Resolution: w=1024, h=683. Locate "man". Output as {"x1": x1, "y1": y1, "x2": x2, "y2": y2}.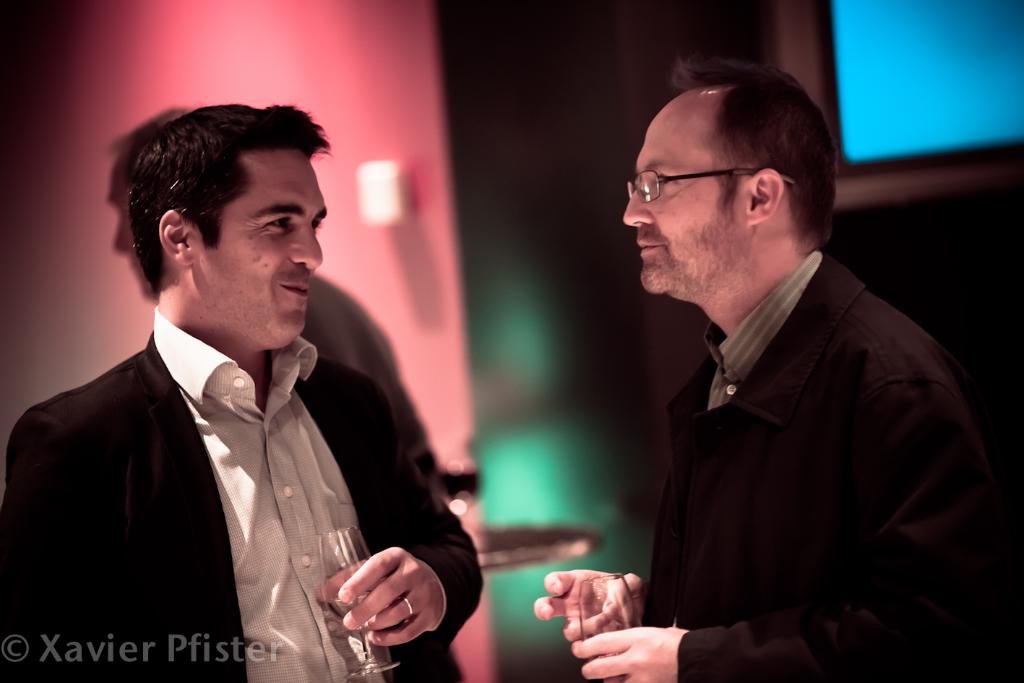
{"x1": 26, "y1": 112, "x2": 476, "y2": 661}.
